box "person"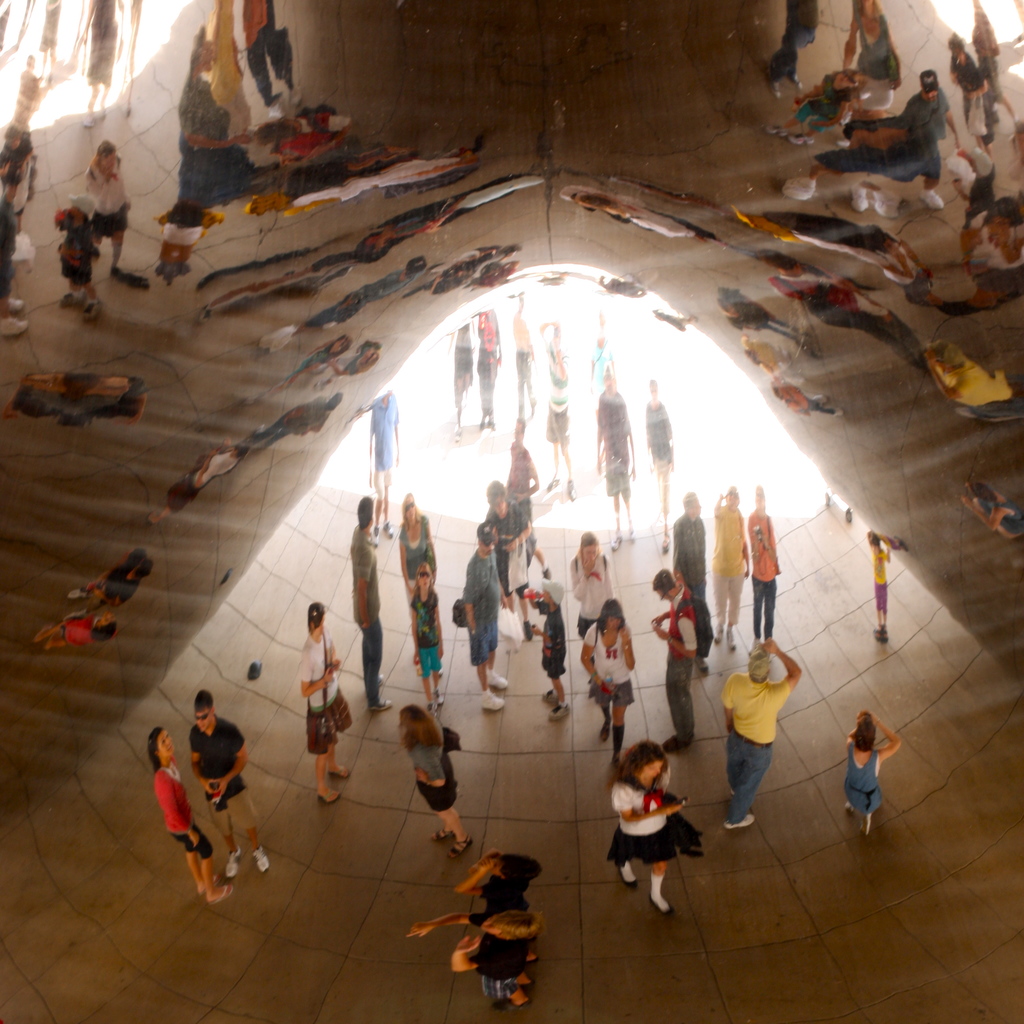
[370,378,401,517]
